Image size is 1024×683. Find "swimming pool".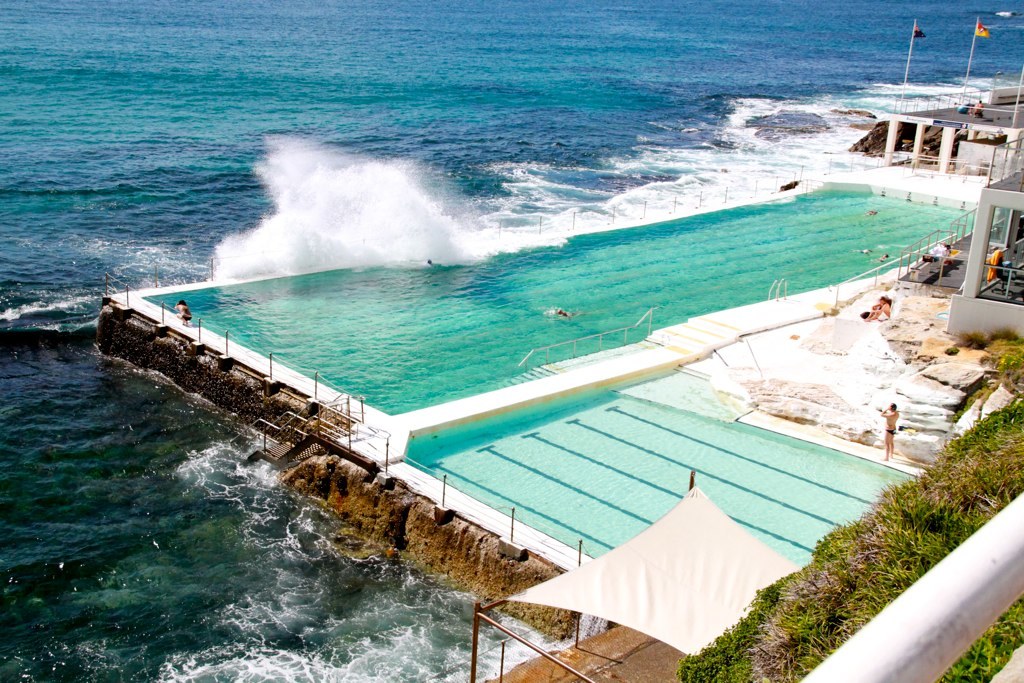
bbox=[406, 388, 914, 573].
